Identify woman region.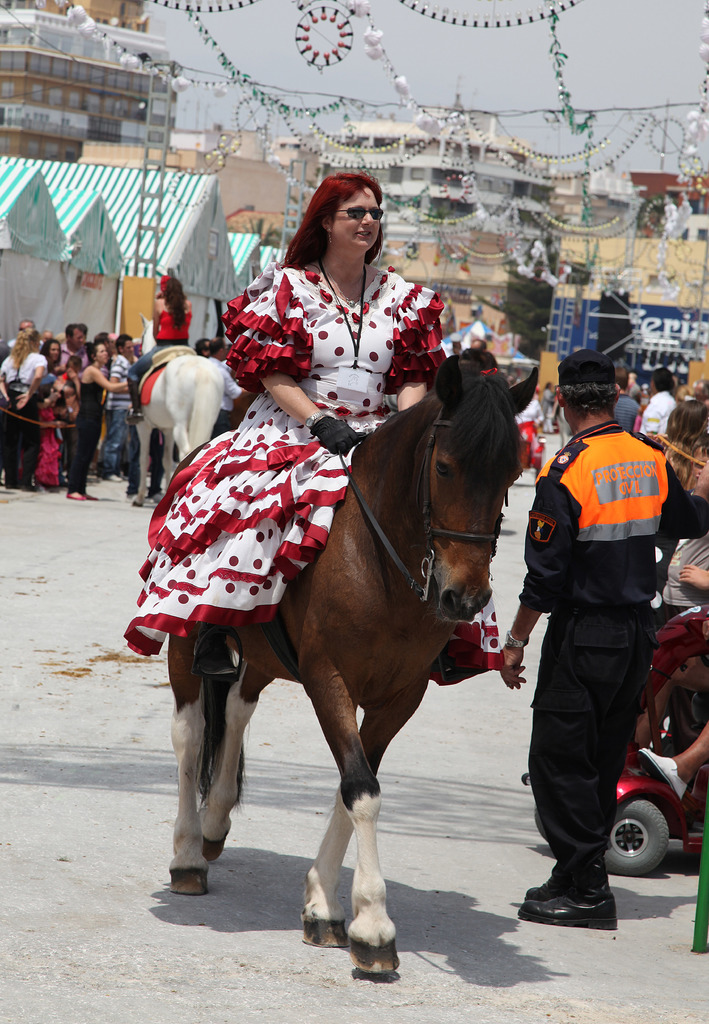
Region: 184 180 502 529.
